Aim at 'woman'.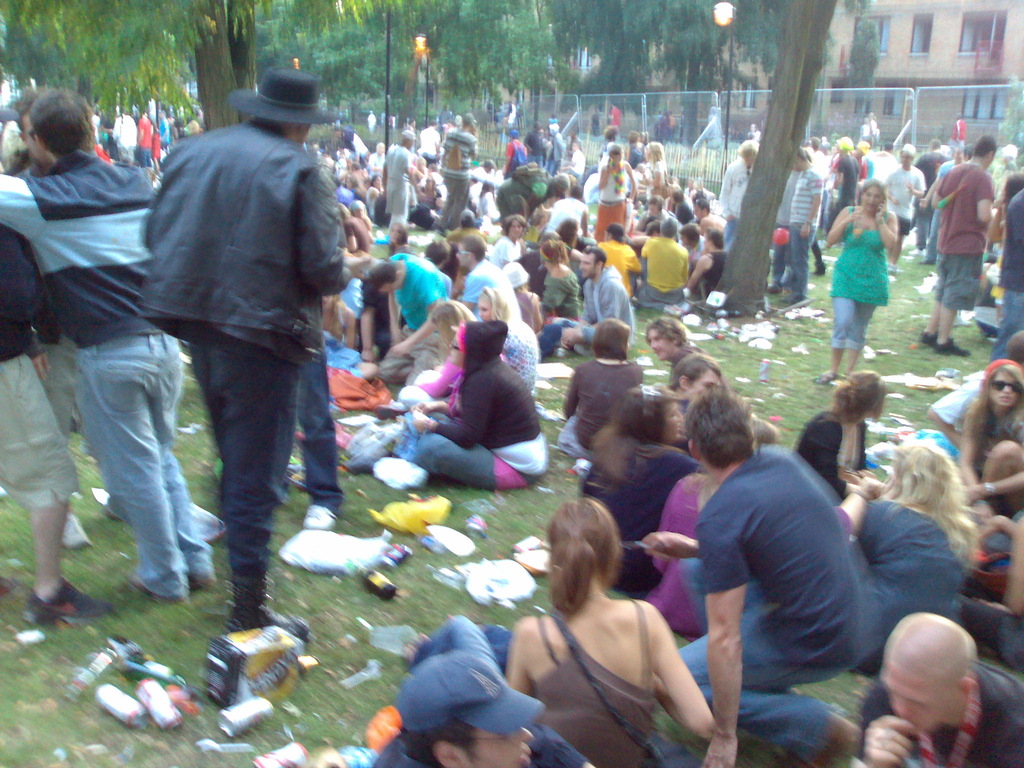
Aimed at left=476, top=284, right=538, bottom=394.
